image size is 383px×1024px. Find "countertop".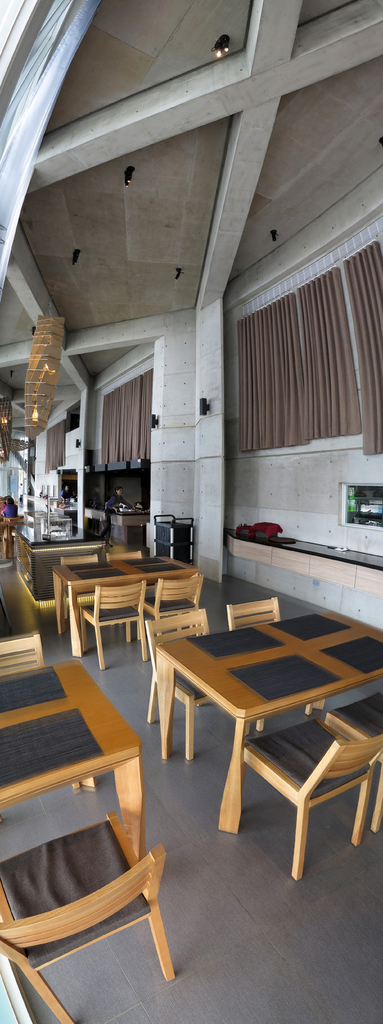
<box>84,502,149,516</box>.
